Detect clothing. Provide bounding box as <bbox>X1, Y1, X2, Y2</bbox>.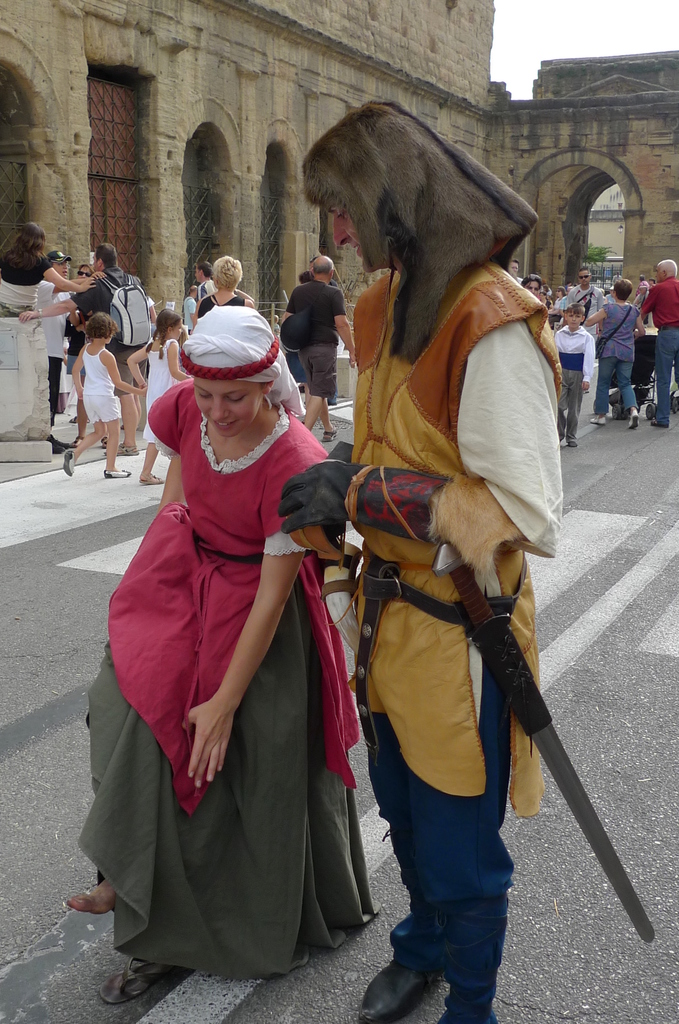
<bbox>596, 302, 638, 417</bbox>.
